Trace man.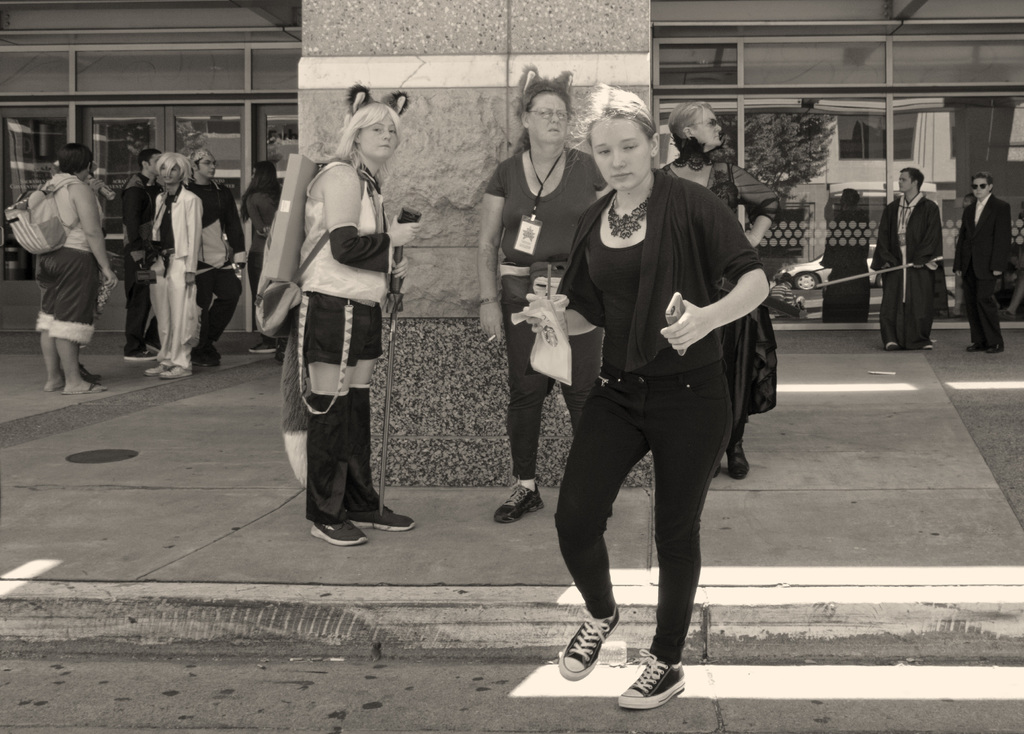
Traced to <region>951, 171, 1011, 355</region>.
